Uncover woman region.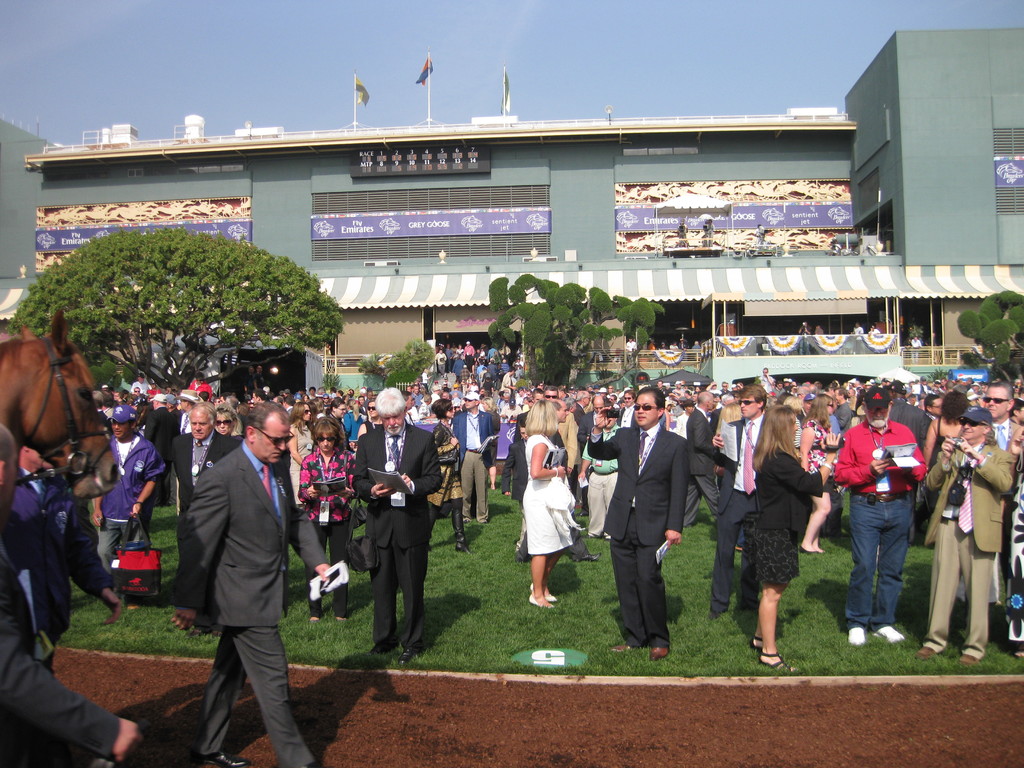
Uncovered: bbox(734, 394, 829, 660).
